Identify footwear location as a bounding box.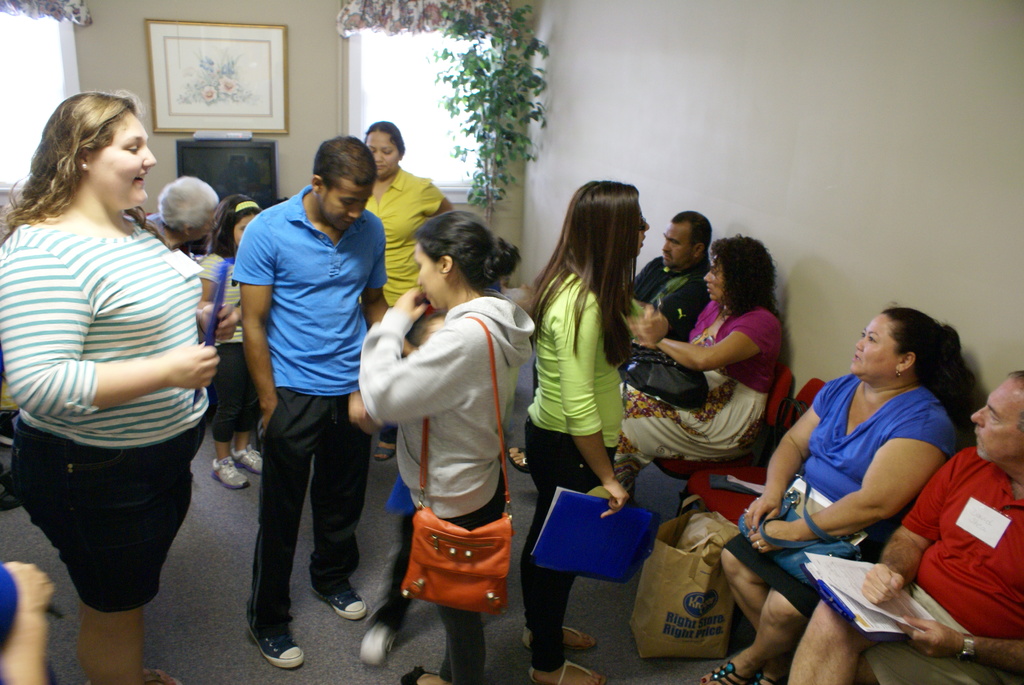
[212,455,249,487].
